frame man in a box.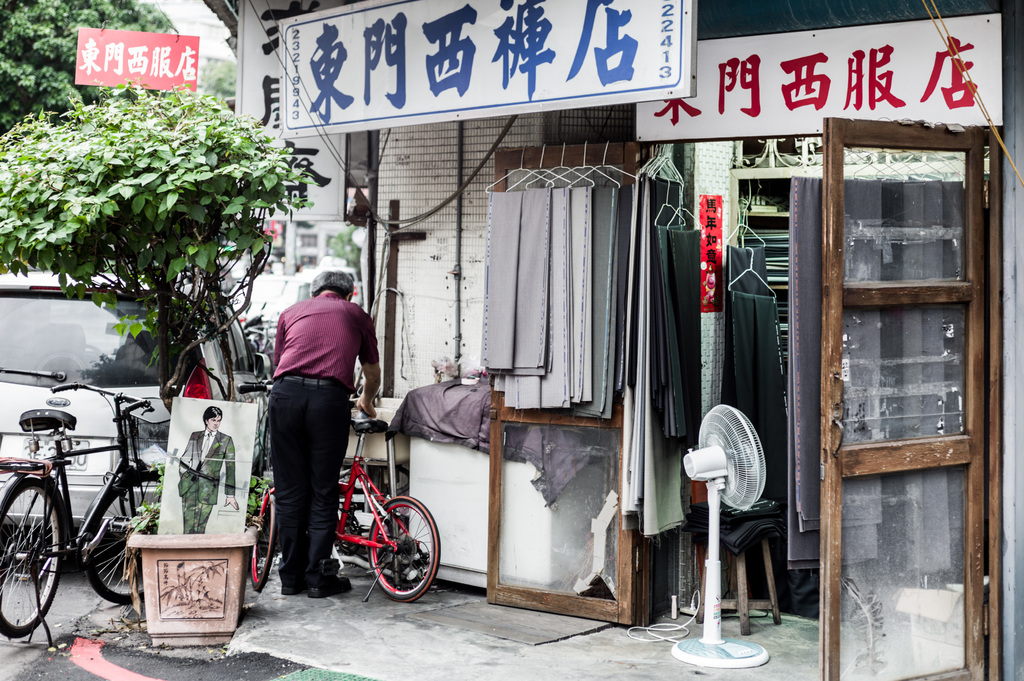
left=174, top=403, right=240, bottom=532.
